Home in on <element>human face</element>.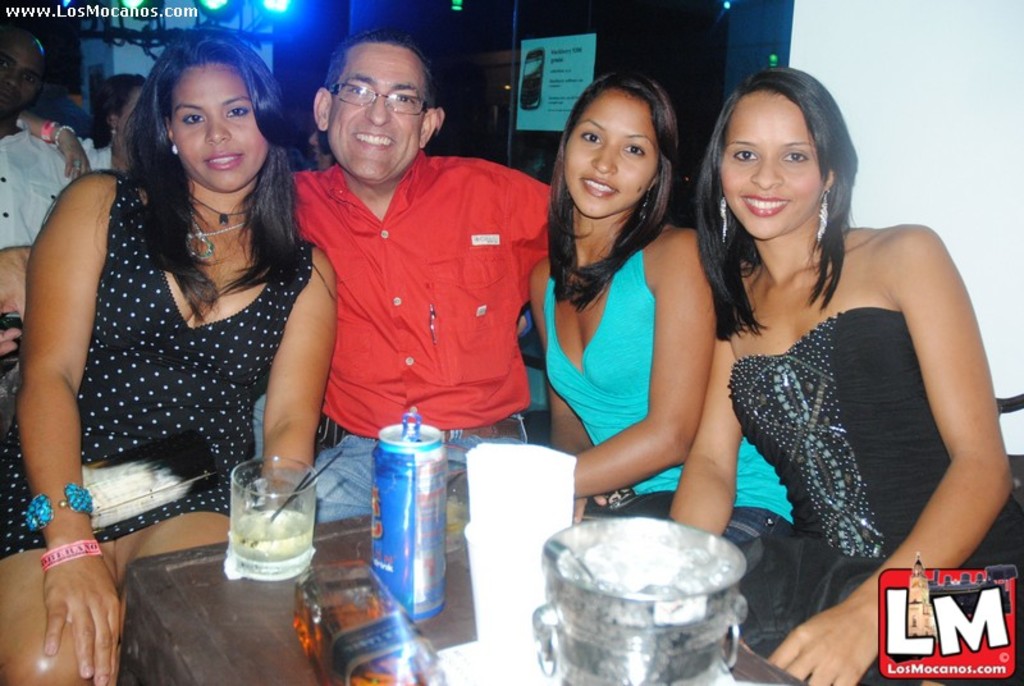
Homed in at 562:90:658:219.
